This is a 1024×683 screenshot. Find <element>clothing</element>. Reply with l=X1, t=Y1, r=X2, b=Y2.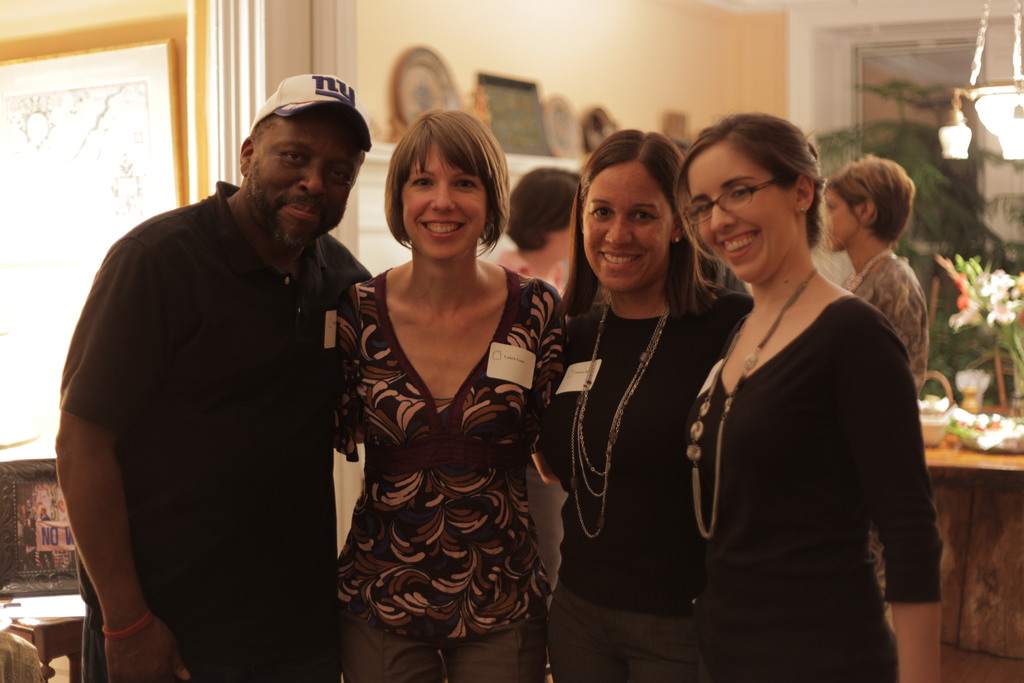
l=548, t=289, r=748, b=614.
